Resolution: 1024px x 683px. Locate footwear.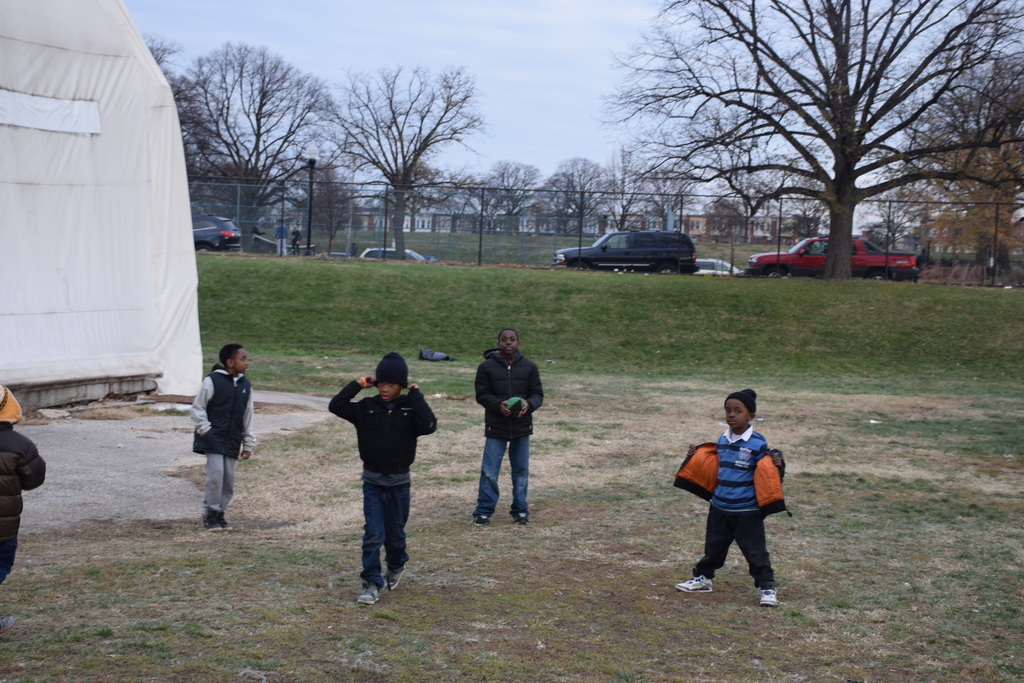
detection(221, 509, 231, 533).
